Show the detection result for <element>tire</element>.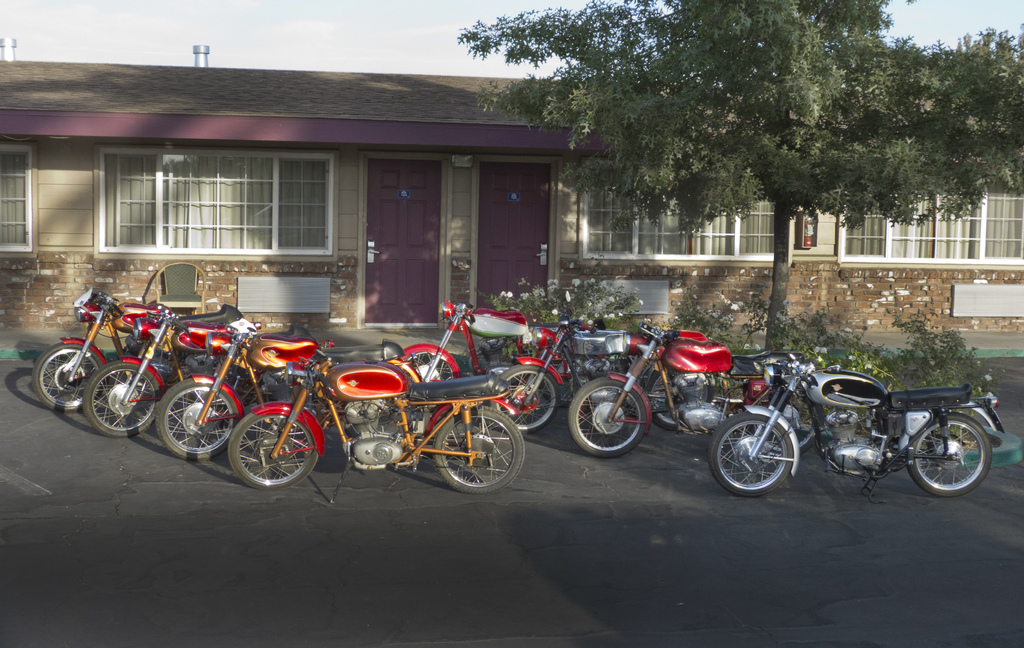
box=[31, 343, 101, 412].
